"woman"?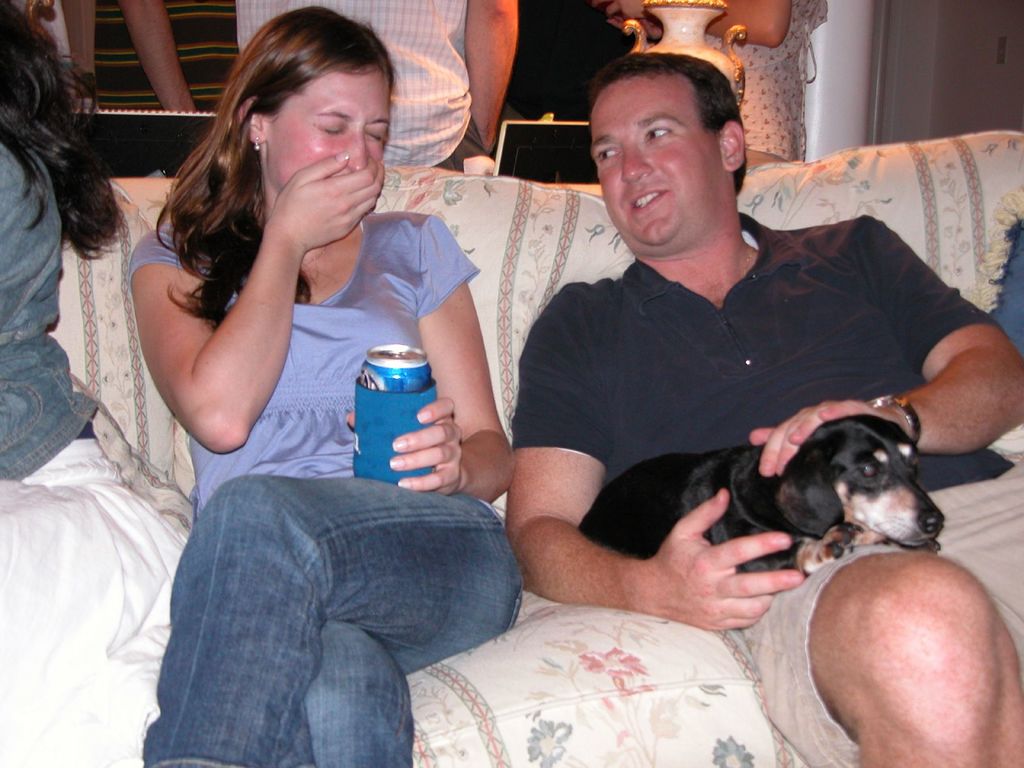
x1=139, y1=9, x2=522, y2=767
